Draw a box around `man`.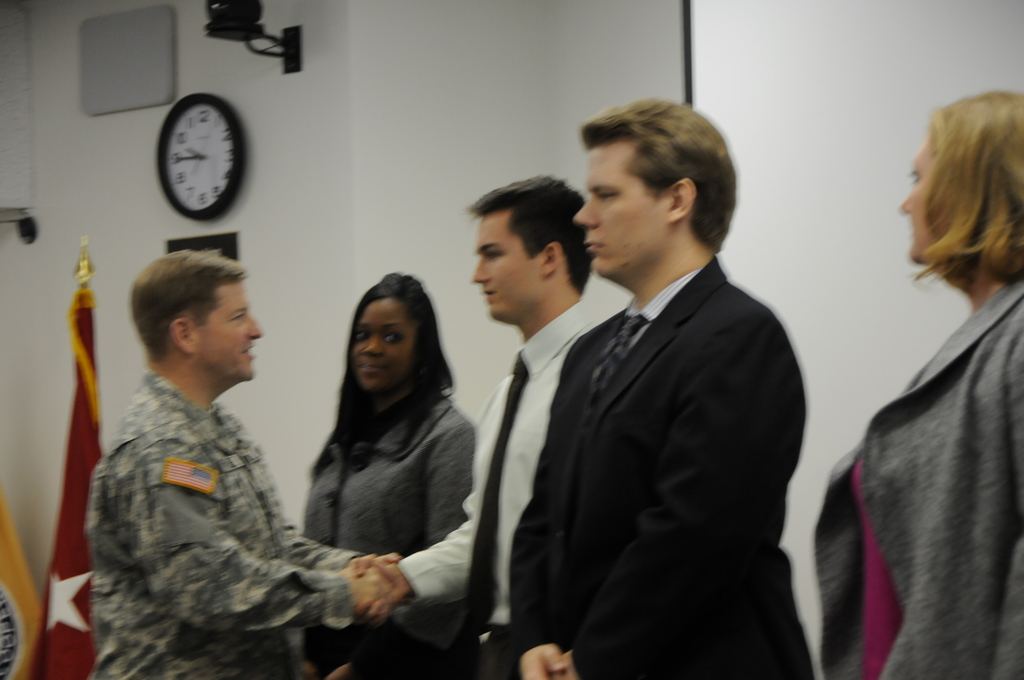
bbox=[351, 172, 609, 679].
